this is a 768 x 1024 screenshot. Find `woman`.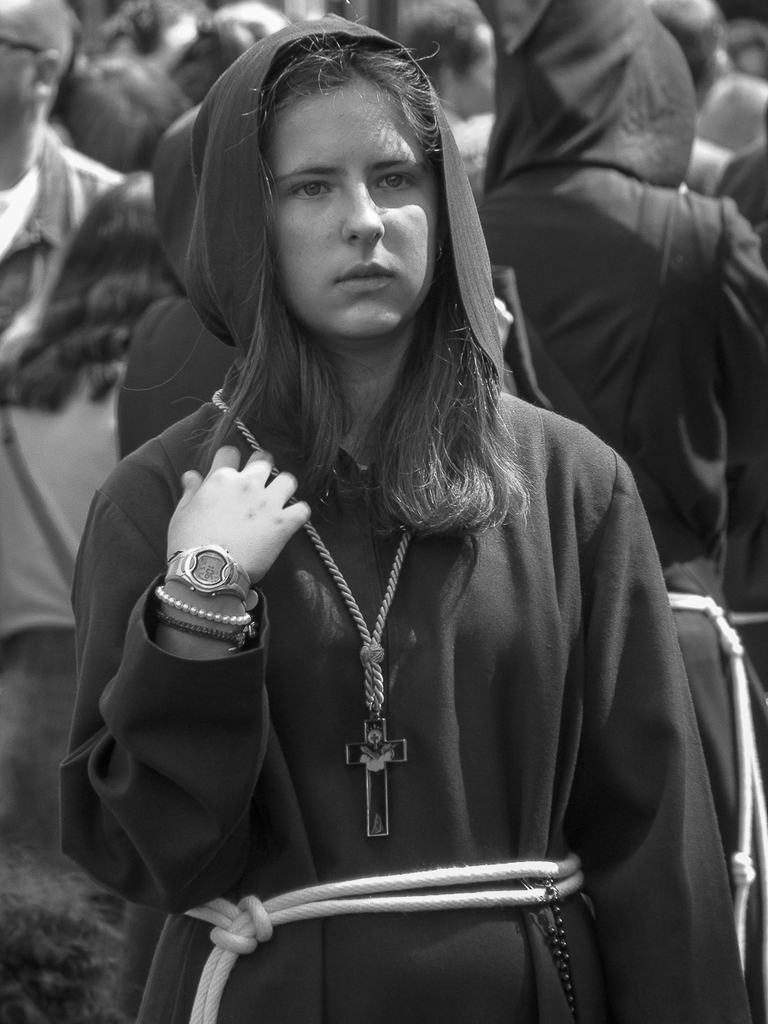
Bounding box: [x1=84, y1=6, x2=678, y2=1023].
